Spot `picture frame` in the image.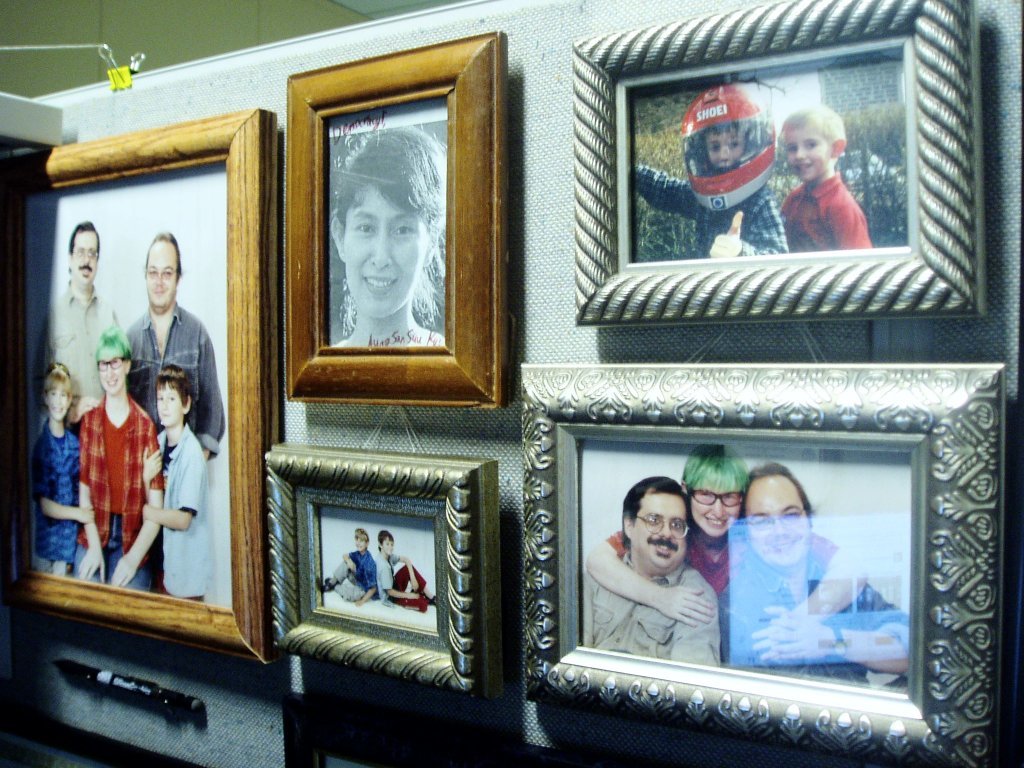
`picture frame` found at <region>561, 0, 984, 324</region>.
